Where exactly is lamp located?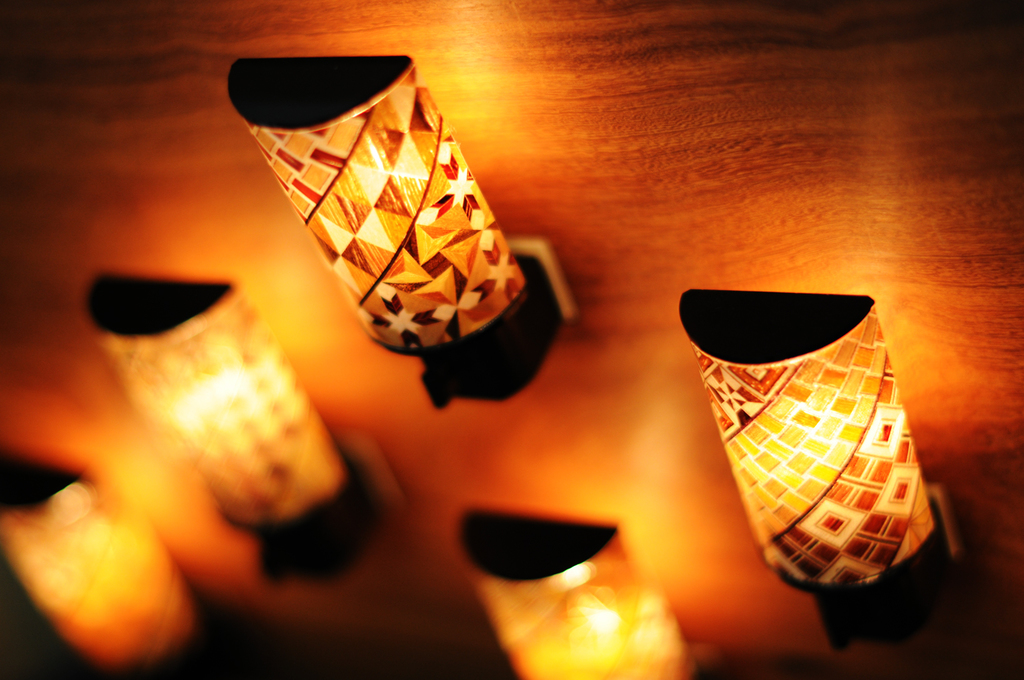
Its bounding box is crop(81, 269, 382, 589).
